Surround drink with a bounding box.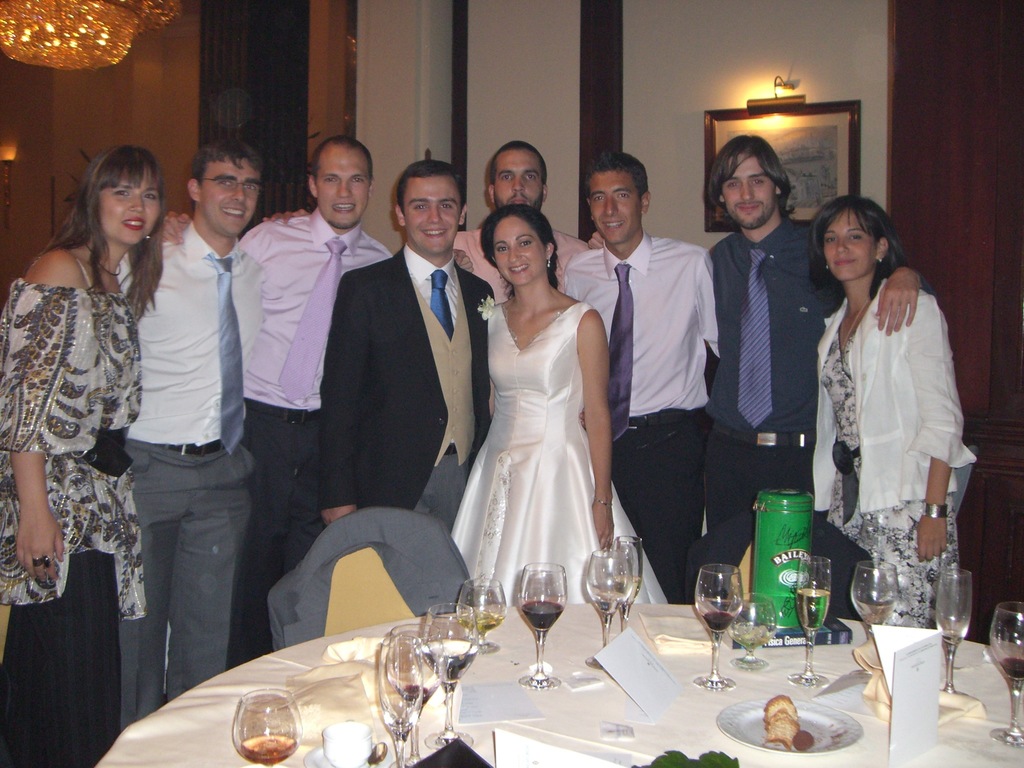
(left=465, top=615, right=498, bottom=630).
